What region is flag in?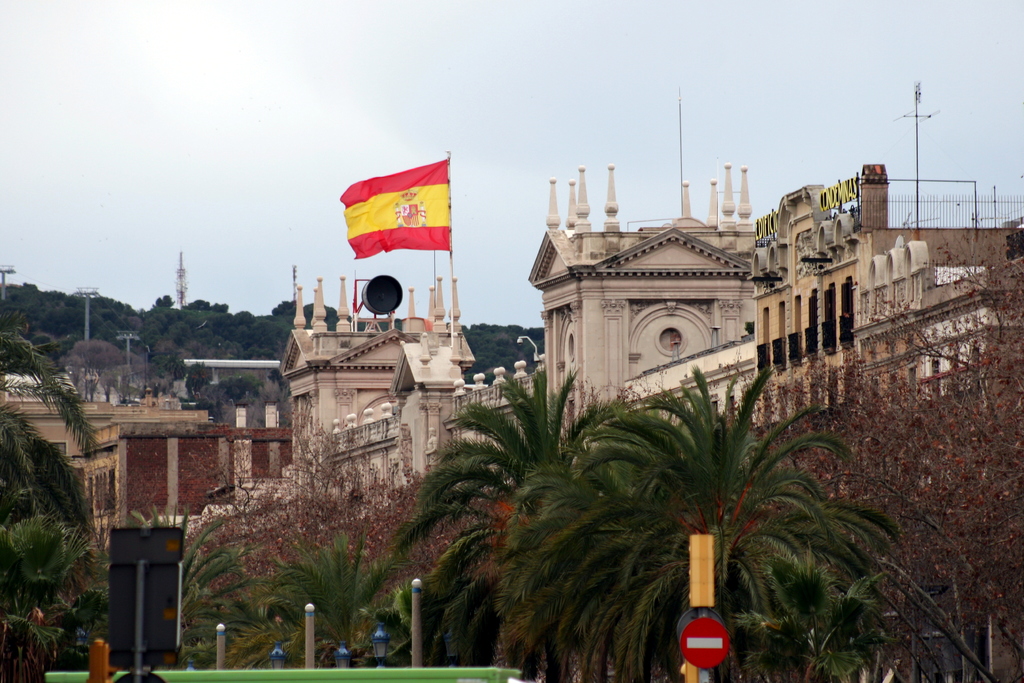
<region>331, 156, 454, 272</region>.
